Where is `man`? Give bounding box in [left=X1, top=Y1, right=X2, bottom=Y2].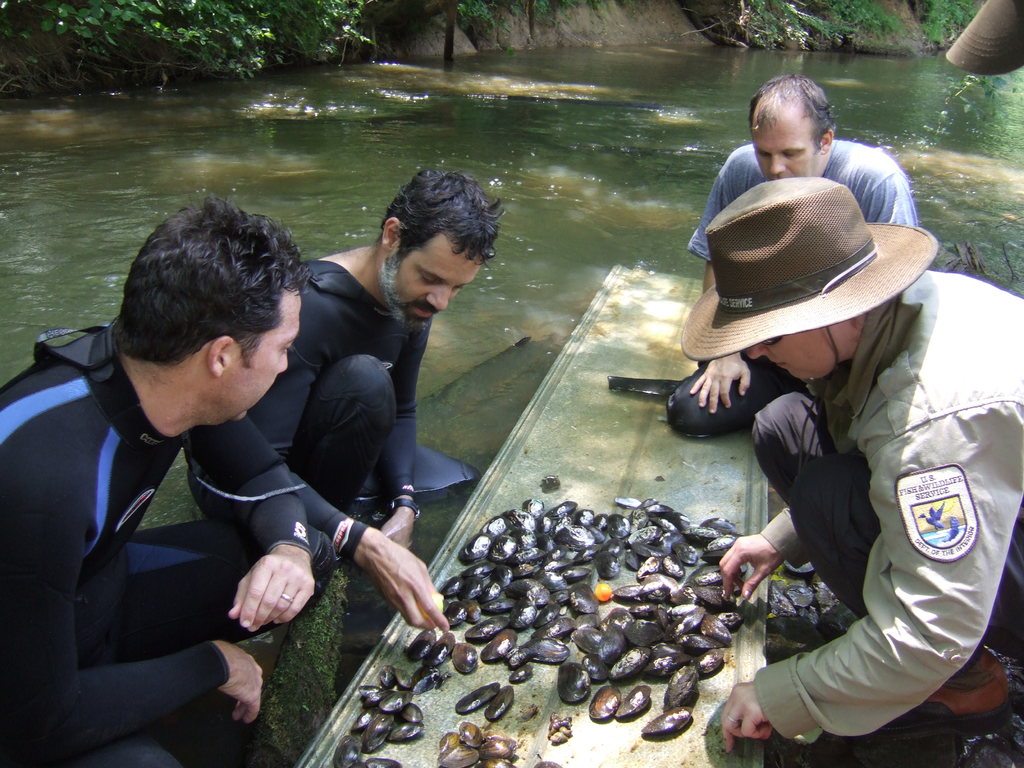
[left=176, top=163, right=510, bottom=634].
